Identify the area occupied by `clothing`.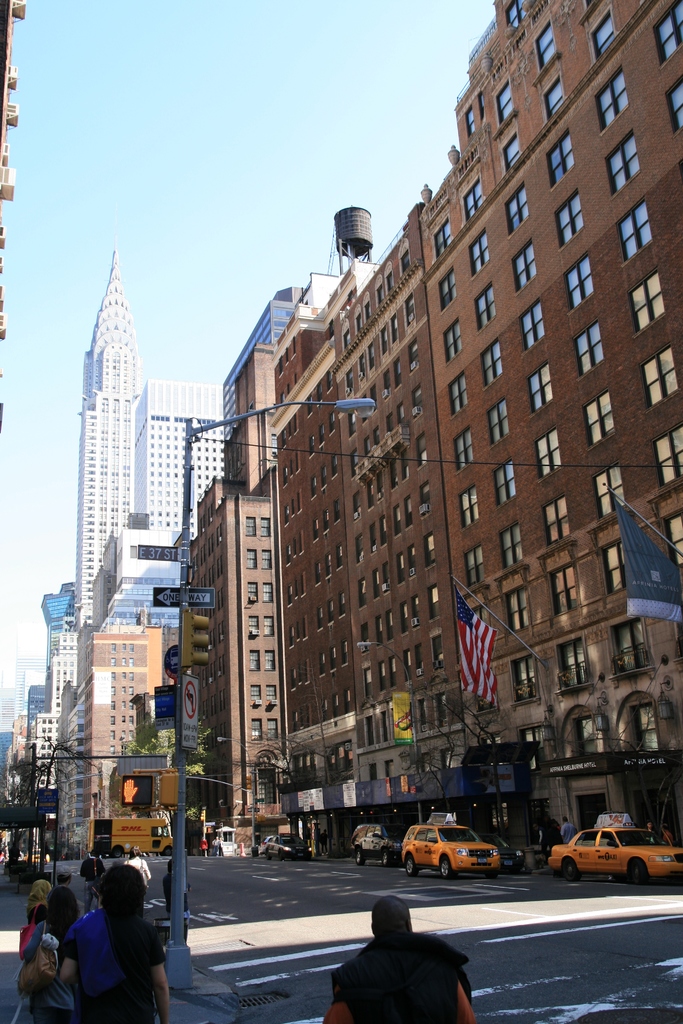
Area: bbox=[318, 831, 327, 854].
